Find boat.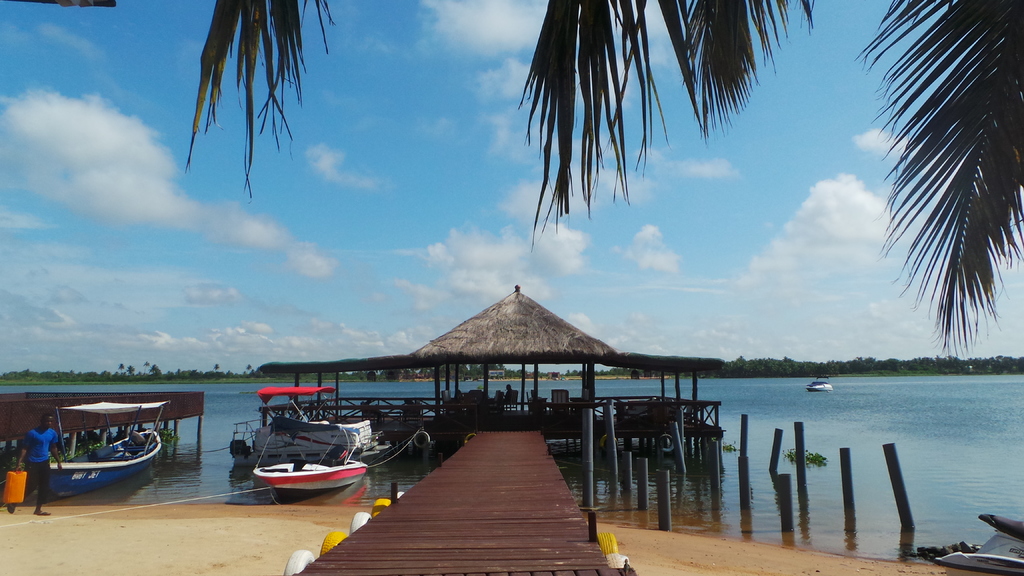
rect(797, 367, 831, 391).
